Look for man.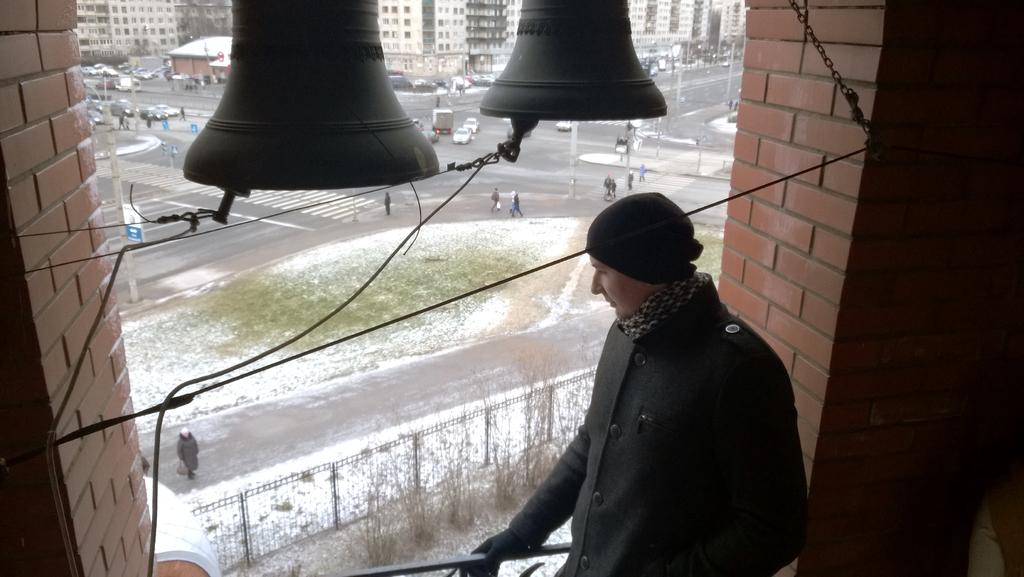
Found: [x1=118, y1=114, x2=123, y2=126].
